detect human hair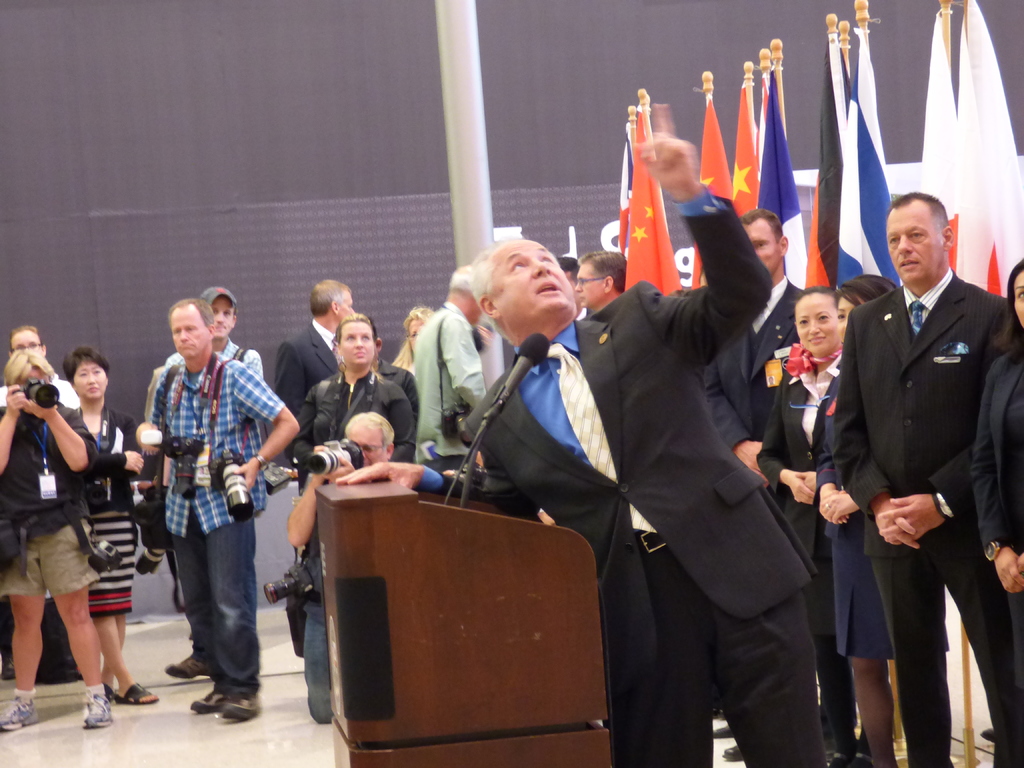
locate(168, 299, 216, 339)
